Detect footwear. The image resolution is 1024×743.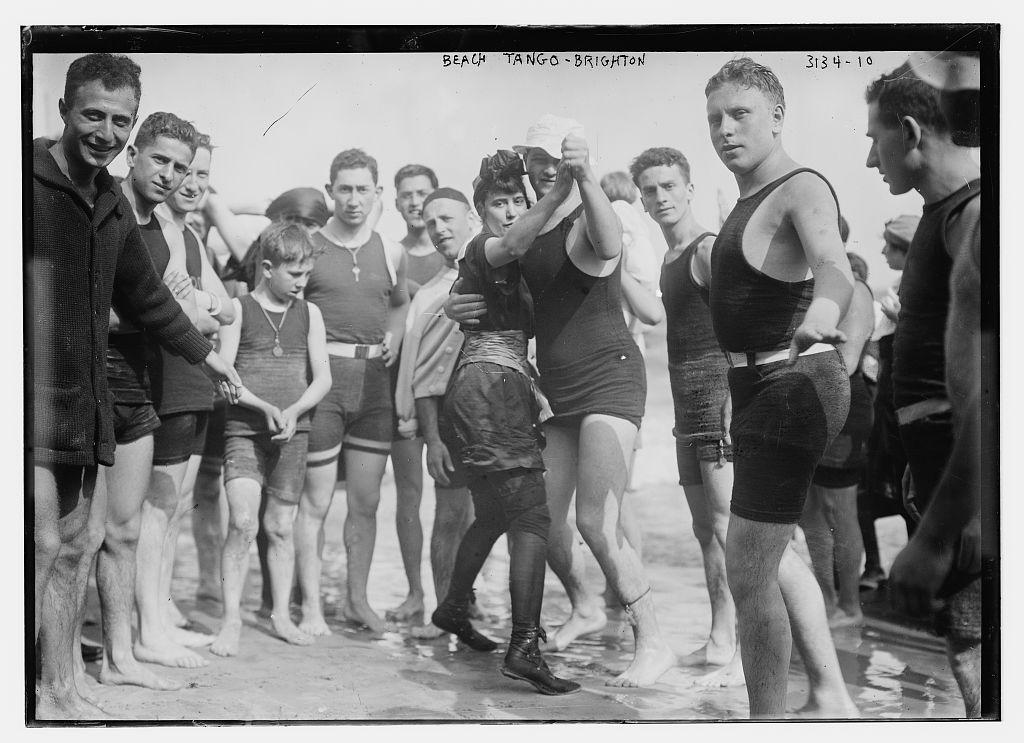
left=504, top=626, right=586, bottom=697.
